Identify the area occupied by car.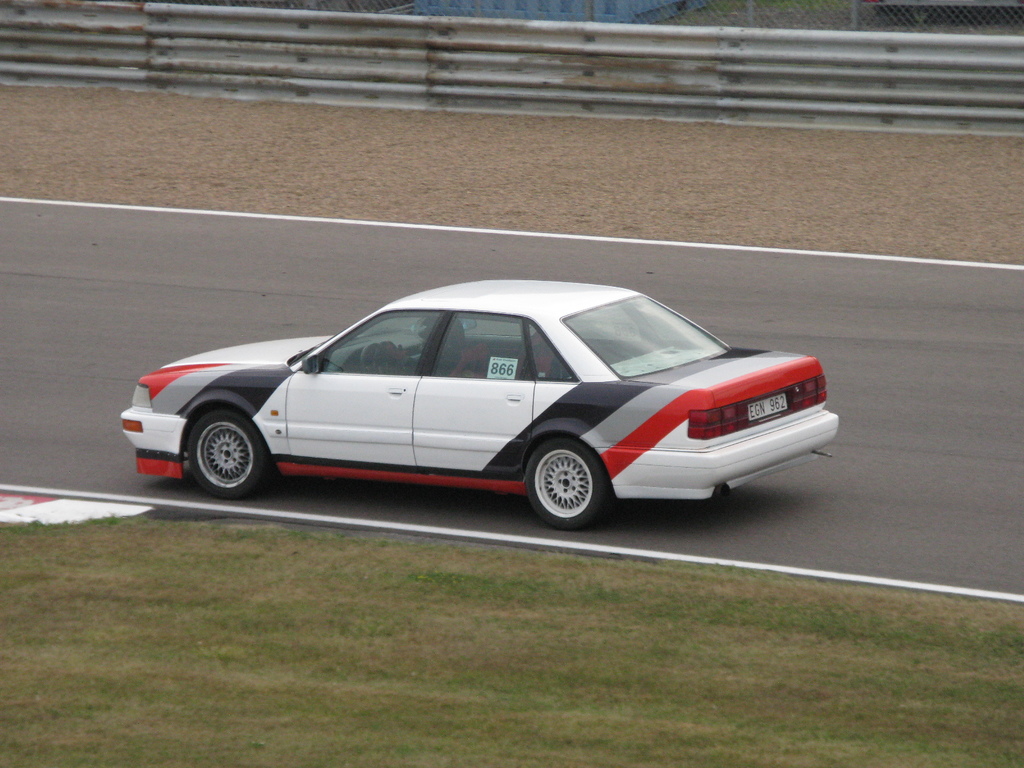
Area: [left=118, top=273, right=845, bottom=520].
